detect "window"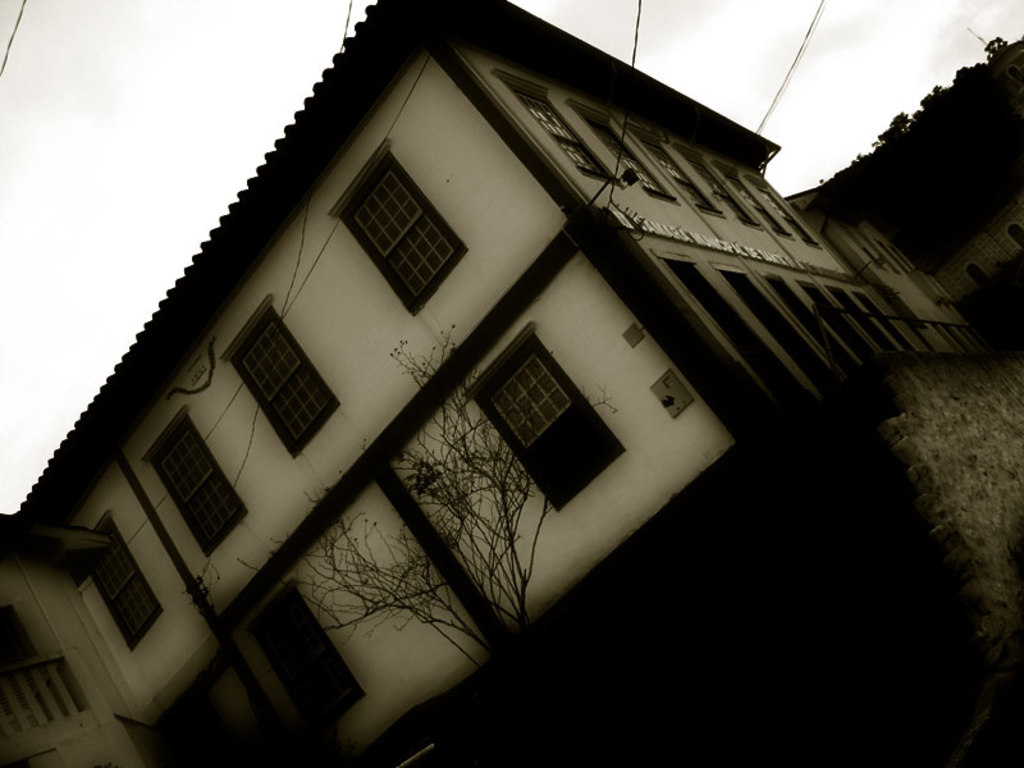
left=718, top=154, right=794, bottom=237
